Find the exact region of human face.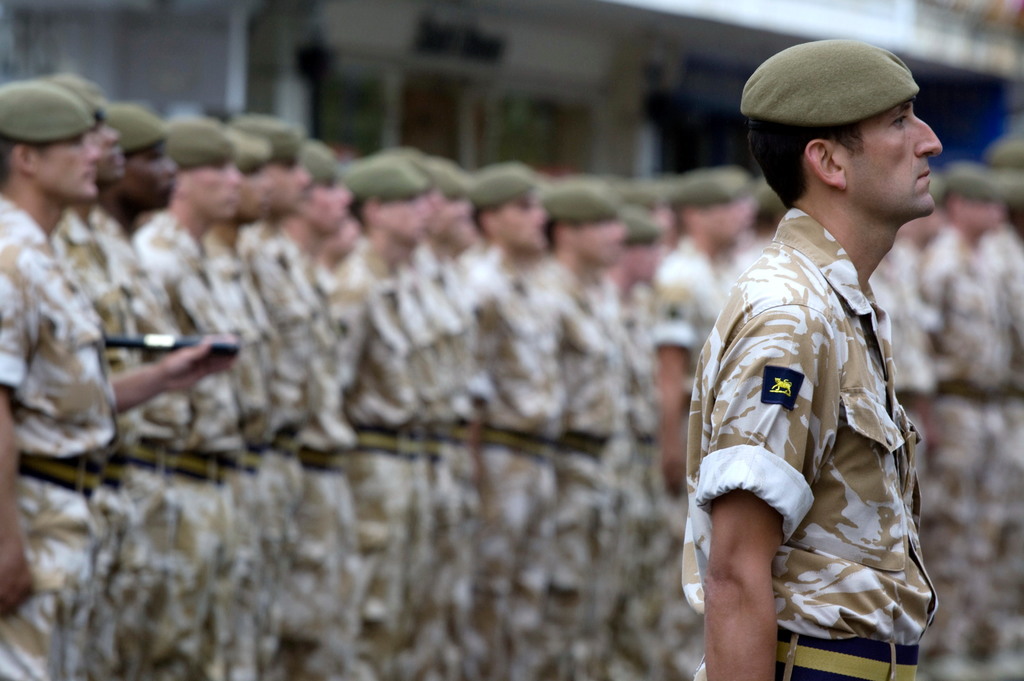
Exact region: bbox=[175, 161, 230, 224].
